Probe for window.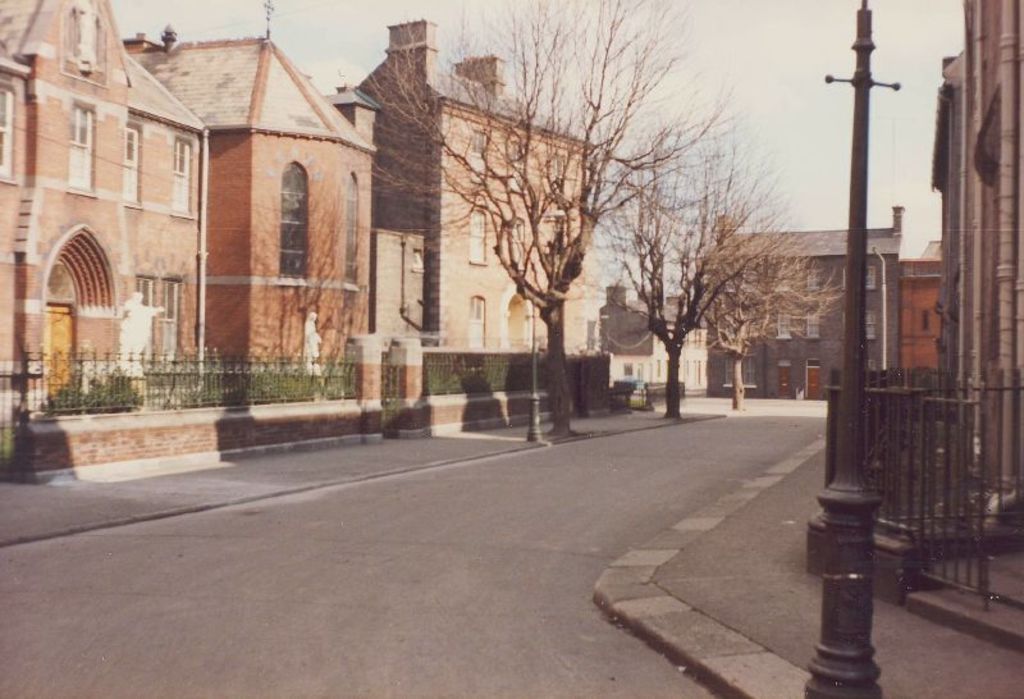
Probe result: l=512, t=216, r=526, b=269.
